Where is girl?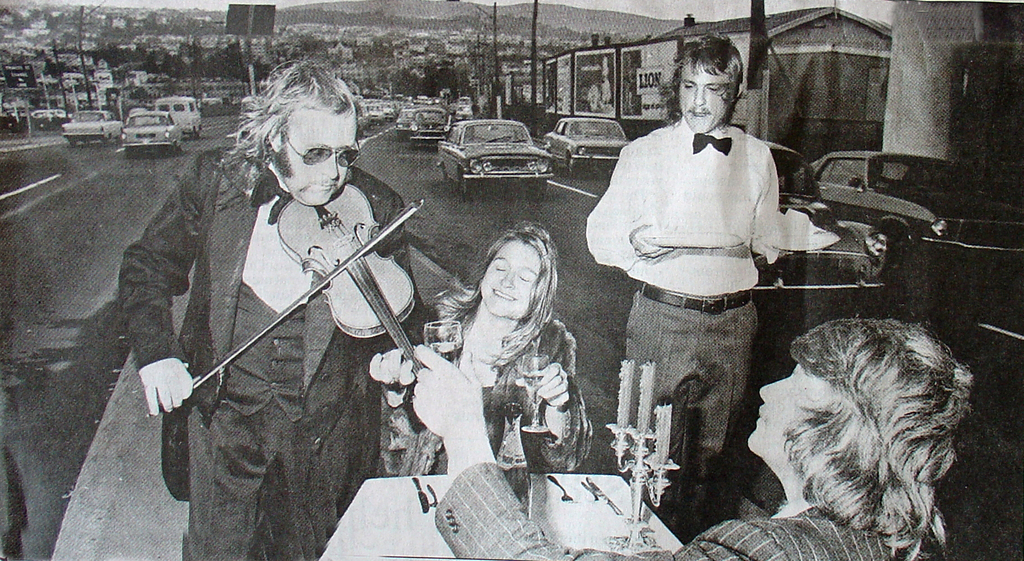
<region>407, 312, 984, 560</region>.
